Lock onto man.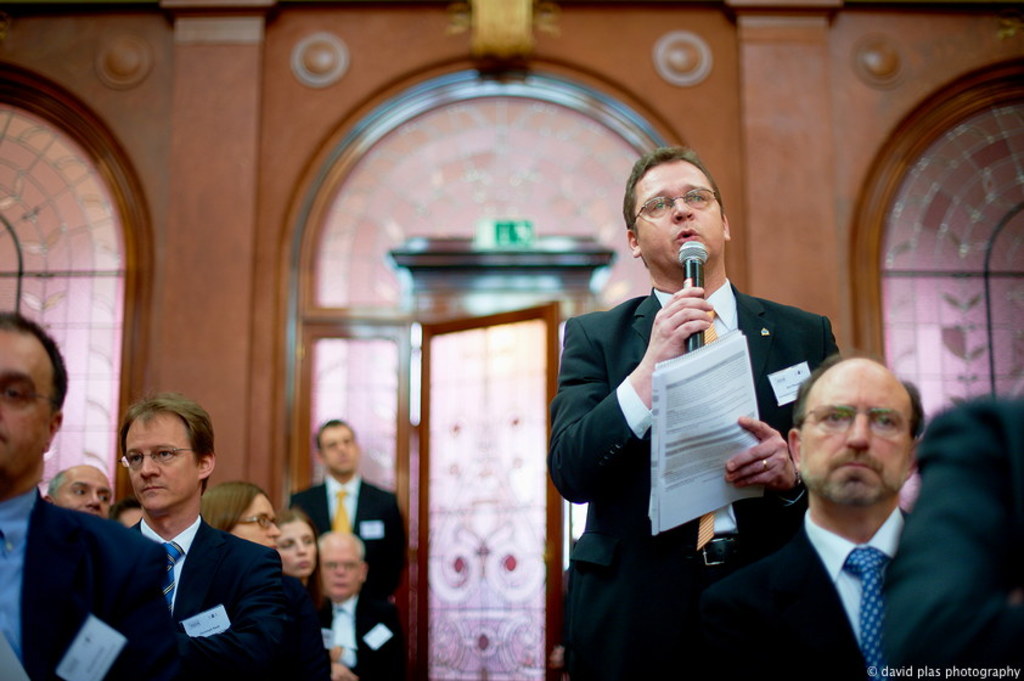
Locked: detection(0, 306, 192, 680).
